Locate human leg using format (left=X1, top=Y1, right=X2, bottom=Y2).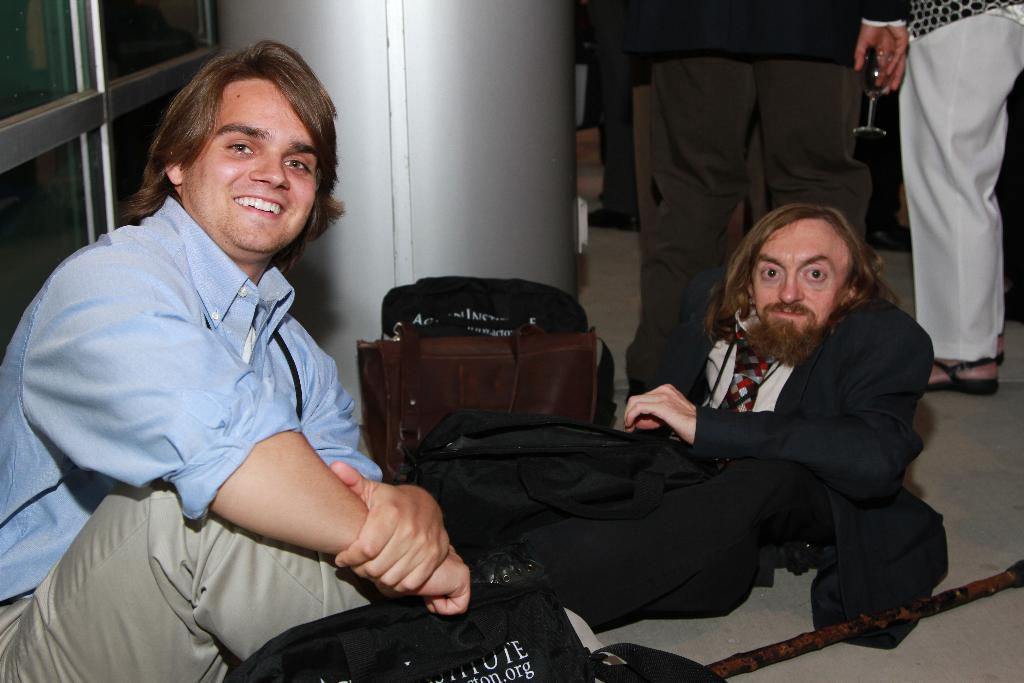
(left=631, top=59, right=764, bottom=398).
